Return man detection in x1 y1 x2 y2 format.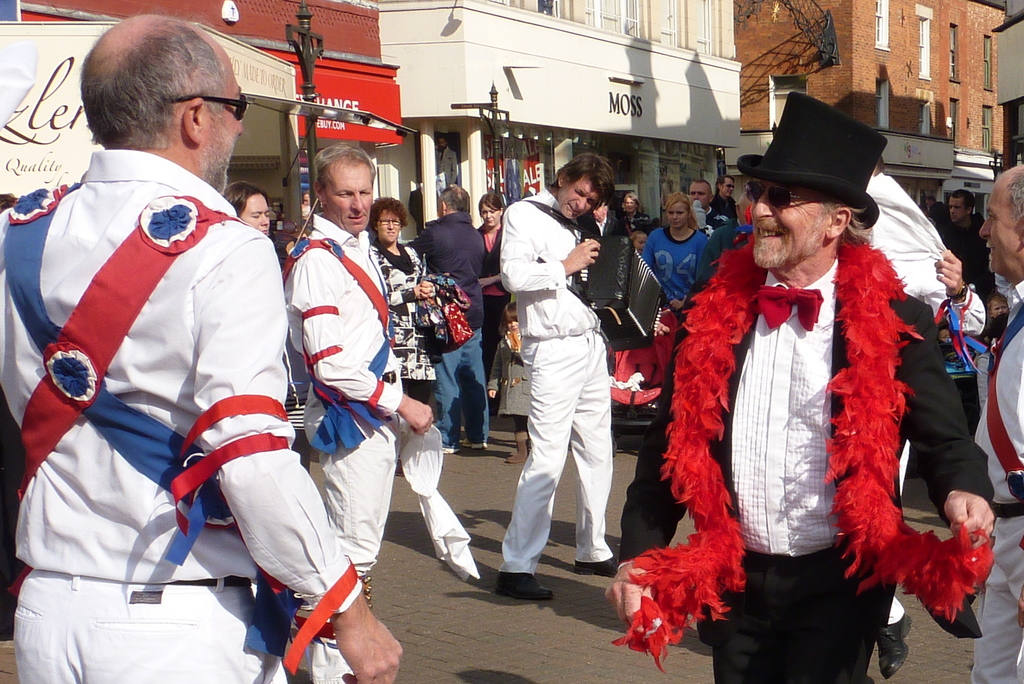
942 184 991 305.
